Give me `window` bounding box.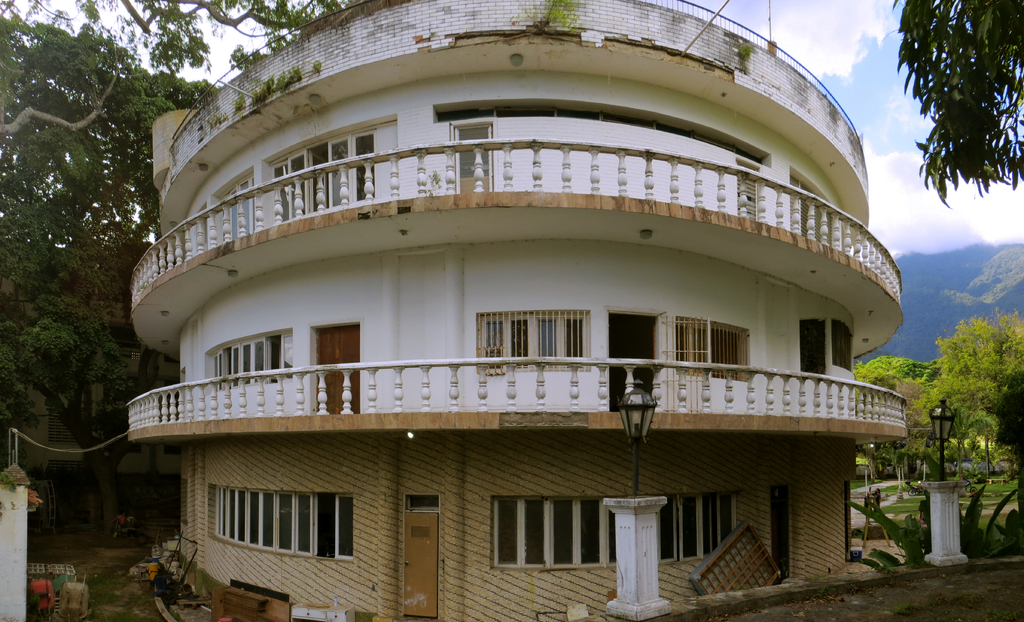
(left=494, top=495, right=605, bottom=566).
